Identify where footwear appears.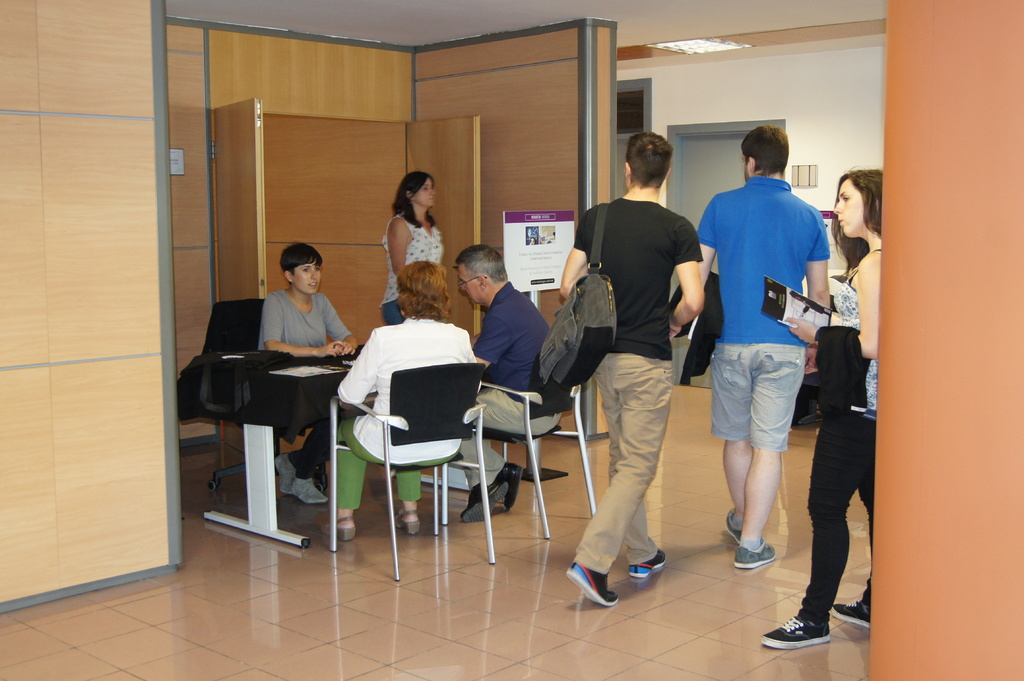
Appears at [500, 464, 523, 515].
